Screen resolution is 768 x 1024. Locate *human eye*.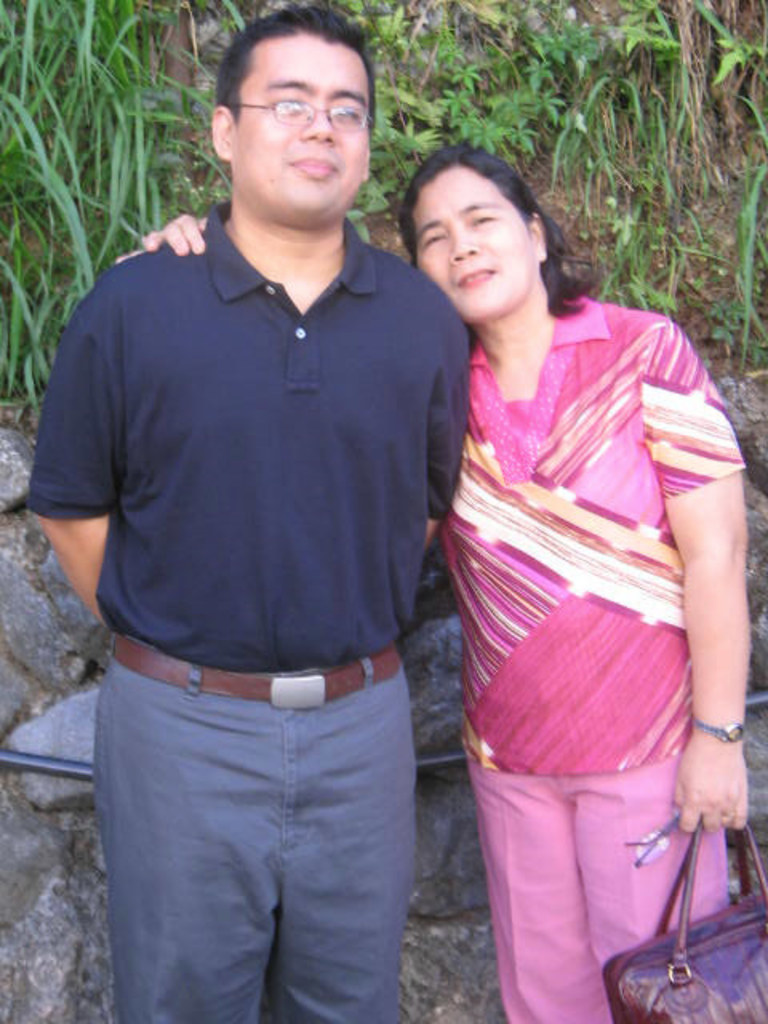
Rect(323, 102, 363, 128).
